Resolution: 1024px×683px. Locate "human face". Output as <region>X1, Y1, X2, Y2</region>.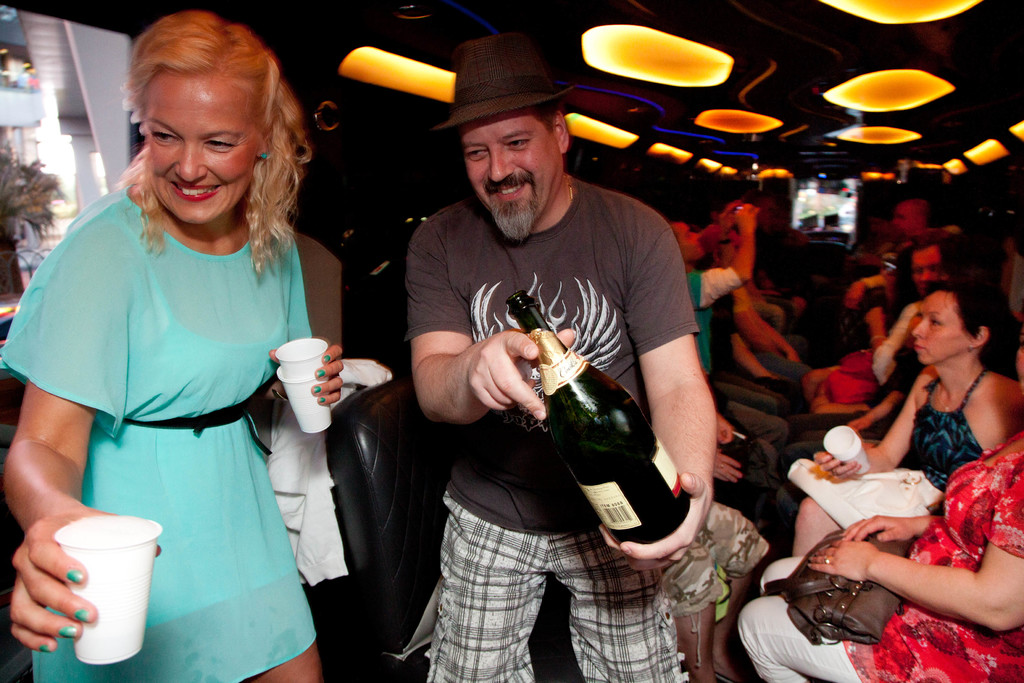
<region>909, 251, 940, 283</region>.
